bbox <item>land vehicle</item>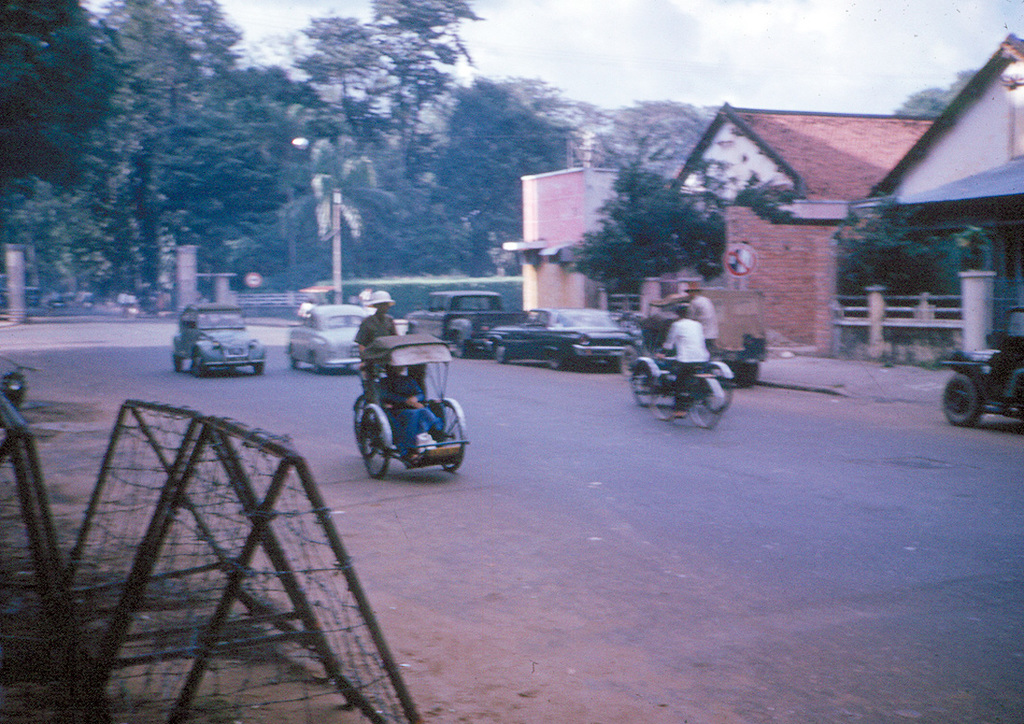
<region>163, 301, 264, 375</region>
